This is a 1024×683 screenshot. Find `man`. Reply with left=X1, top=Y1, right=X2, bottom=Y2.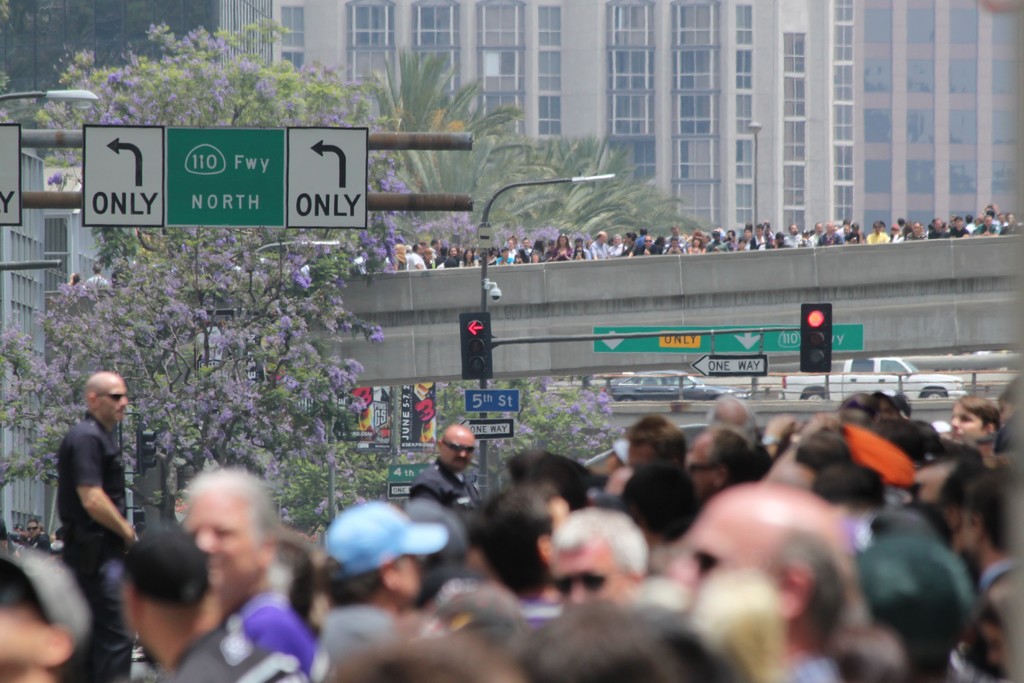
left=84, top=263, right=109, bottom=286.
